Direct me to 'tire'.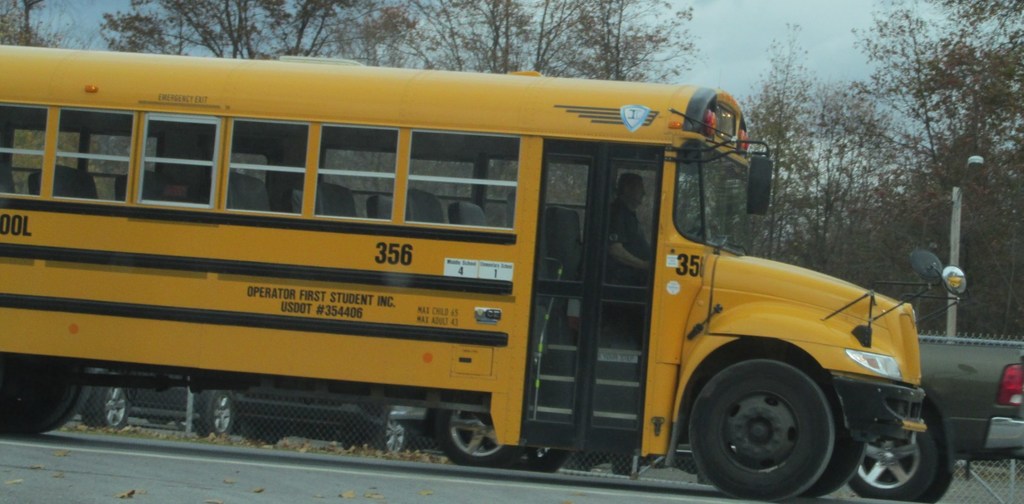
Direction: crop(376, 407, 408, 457).
